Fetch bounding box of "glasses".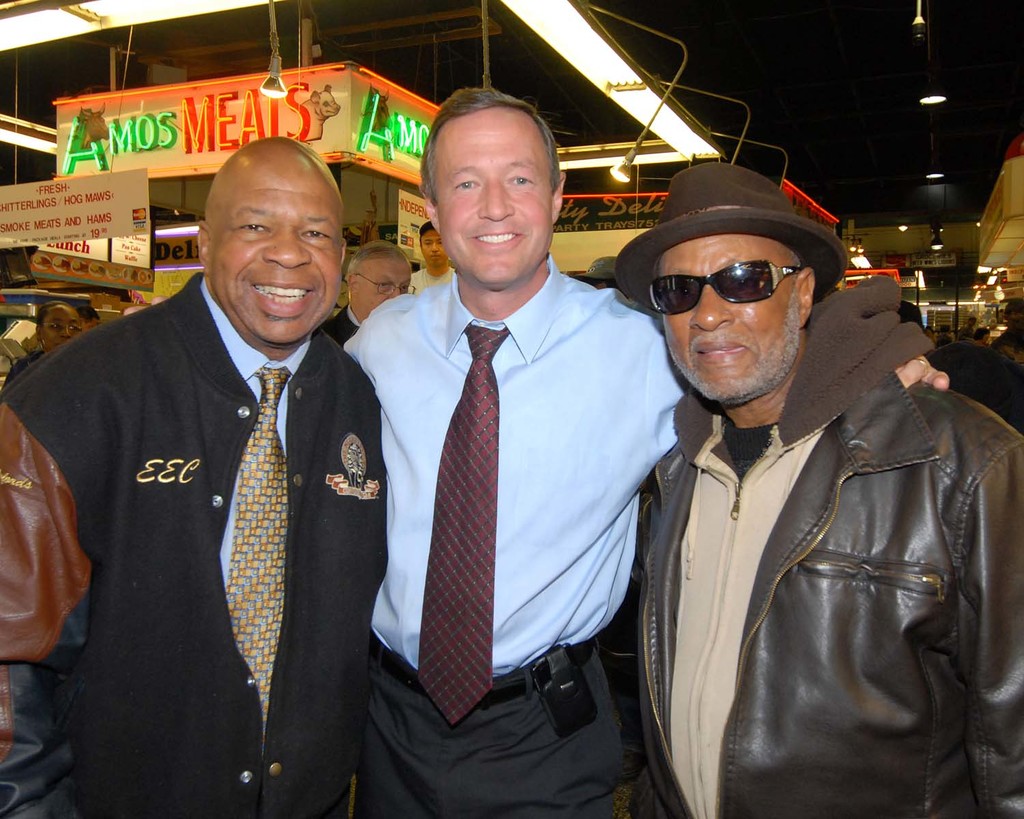
Bbox: bbox(355, 274, 418, 296).
